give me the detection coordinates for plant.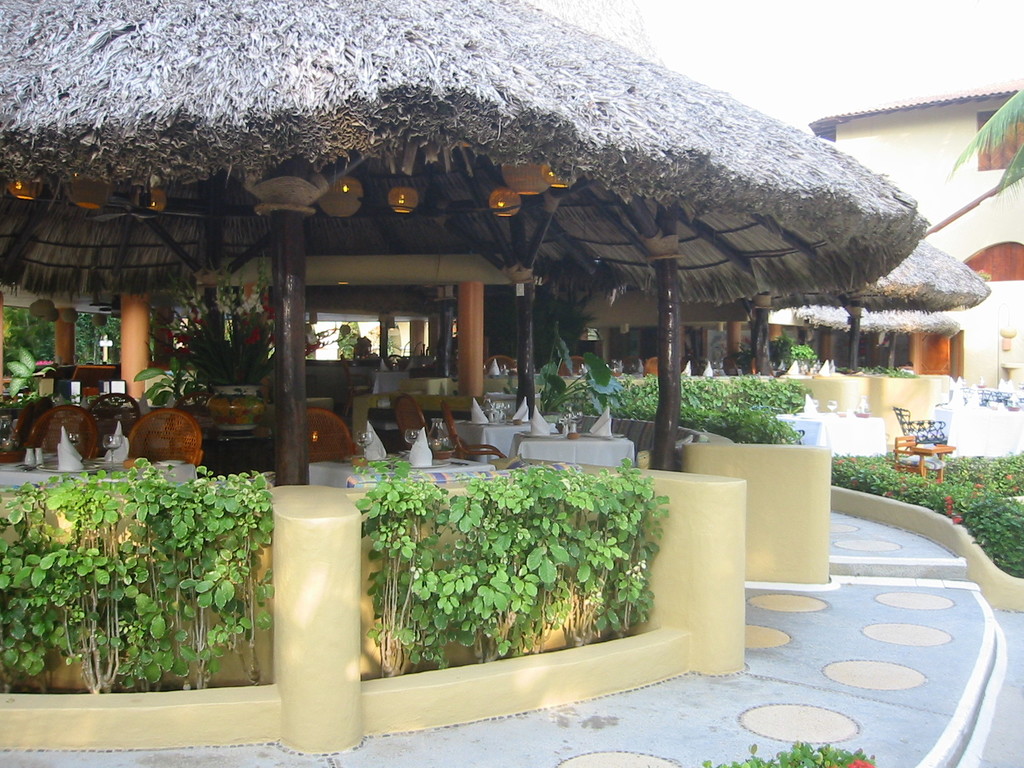
l=335, t=323, r=361, b=357.
